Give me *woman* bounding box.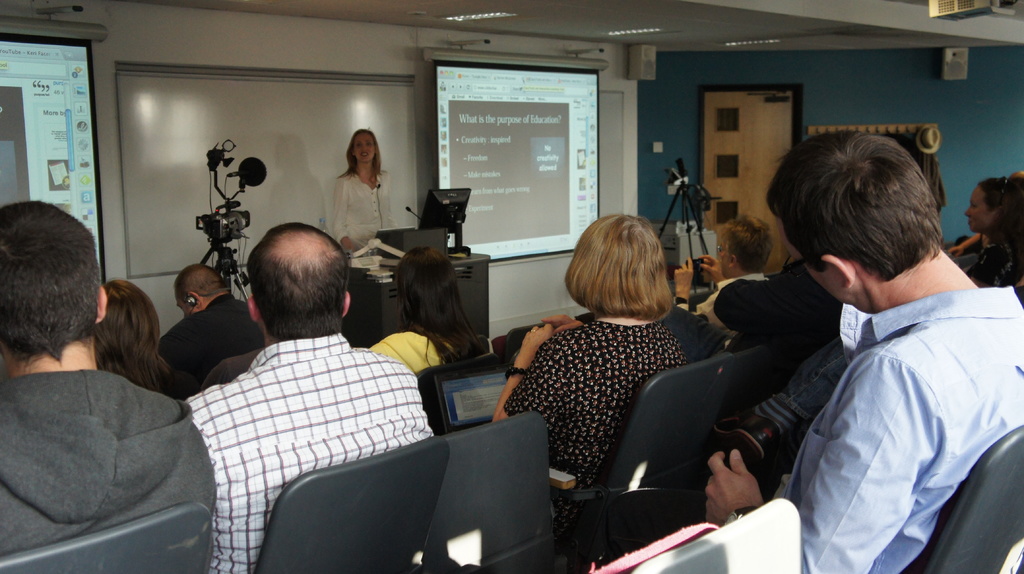
x1=495, y1=216, x2=697, y2=494.
